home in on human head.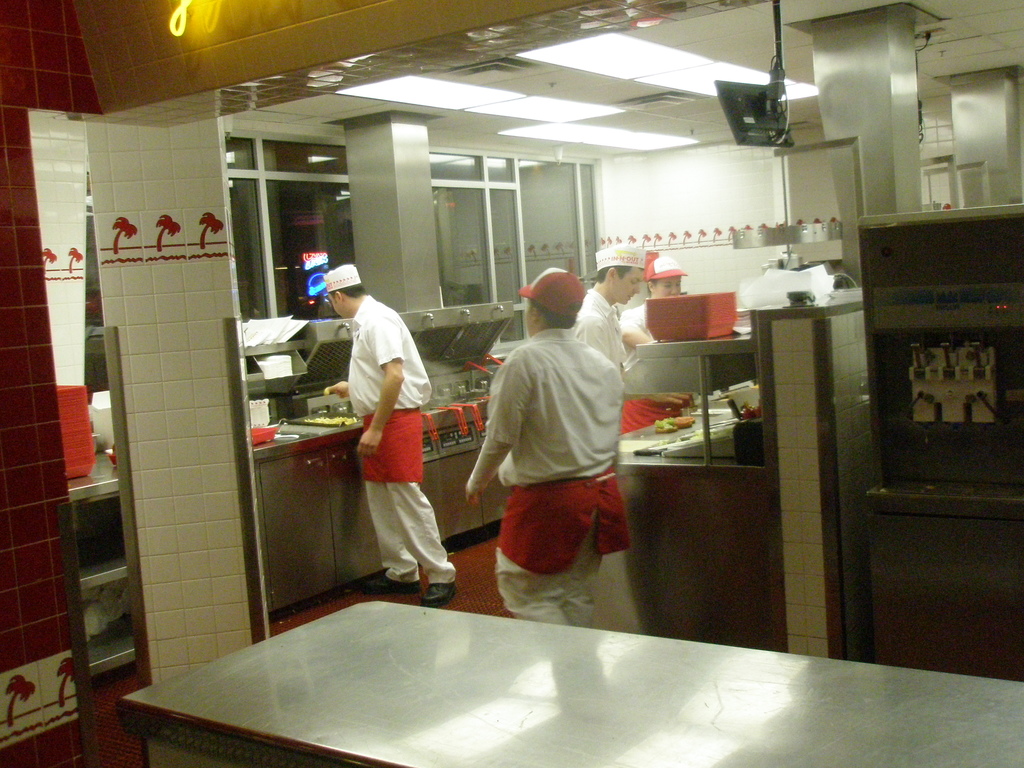
Homed in at box(515, 266, 596, 332).
